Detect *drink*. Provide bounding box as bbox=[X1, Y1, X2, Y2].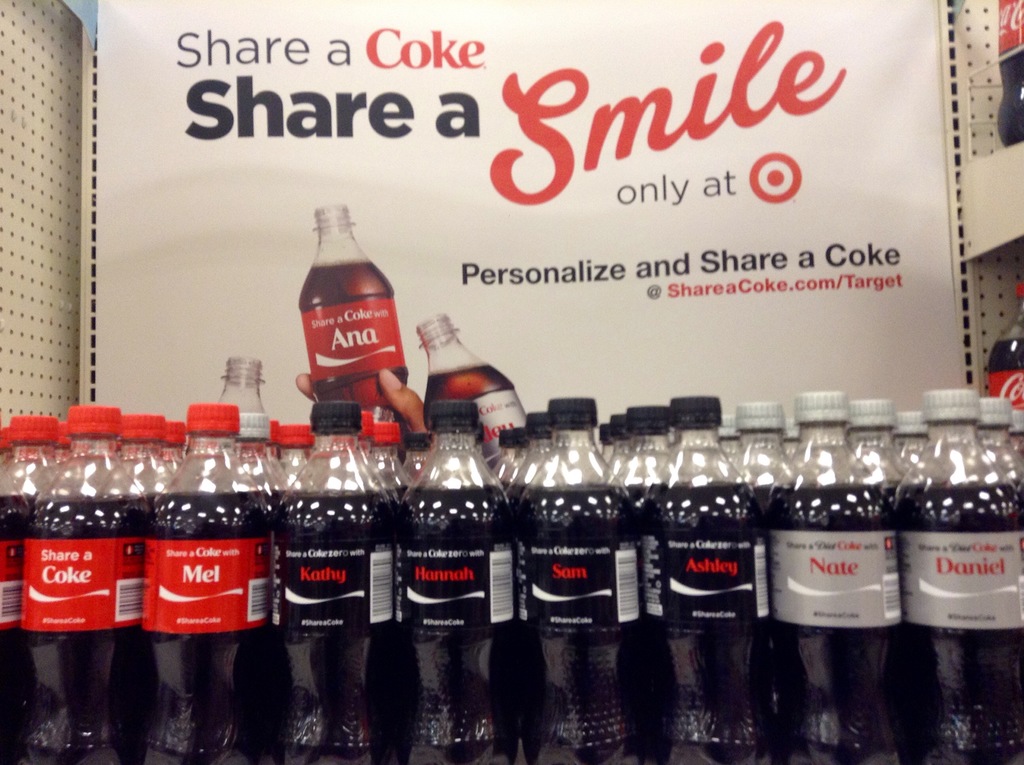
bbox=[411, 314, 527, 465].
